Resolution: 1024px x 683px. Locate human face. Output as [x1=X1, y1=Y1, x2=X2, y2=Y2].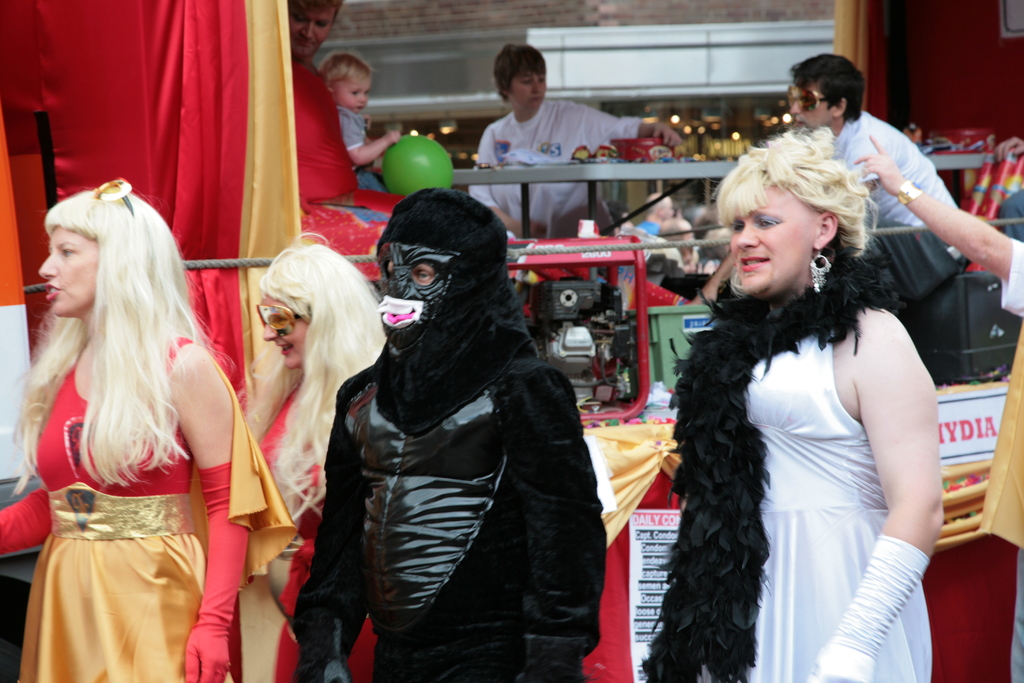
[x1=264, y1=295, x2=314, y2=369].
